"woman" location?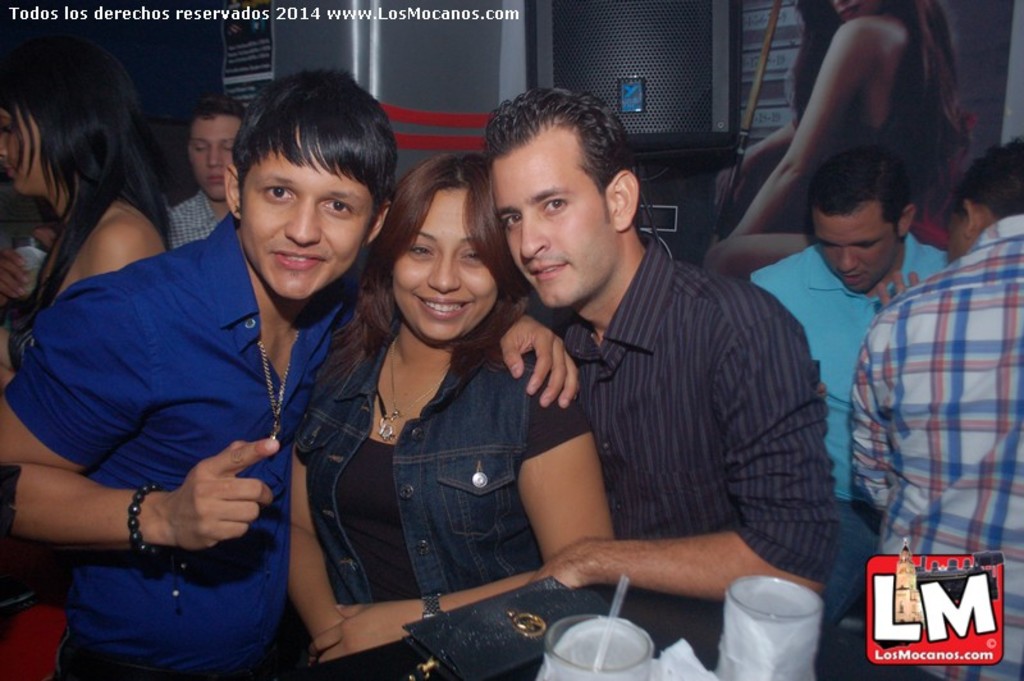
crop(704, 0, 972, 279)
